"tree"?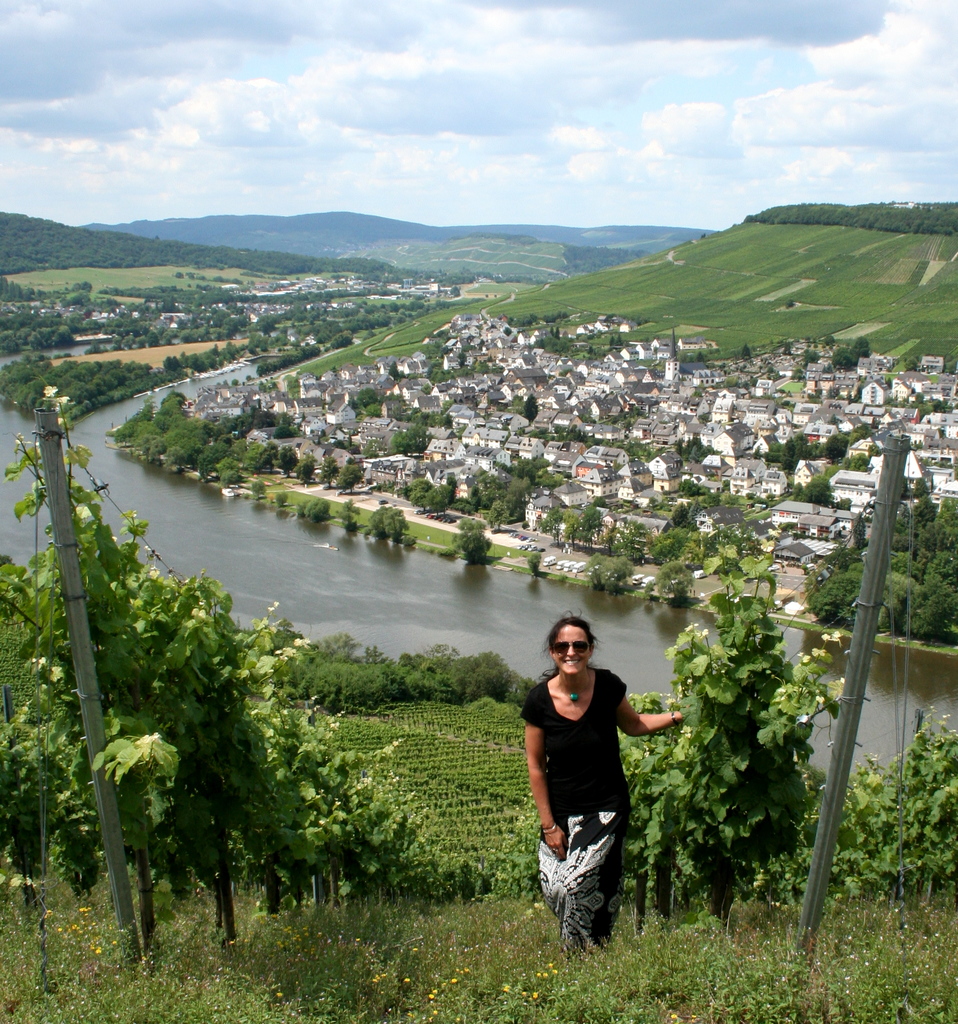
pyautogui.locateOnScreen(619, 336, 624, 345)
